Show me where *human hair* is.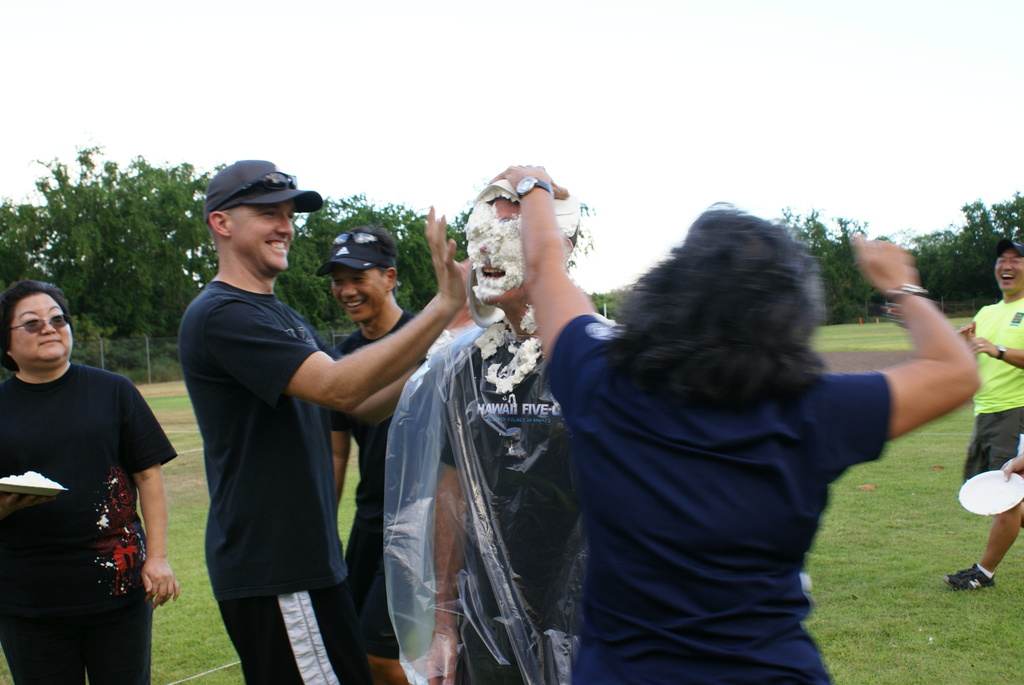
*human hair* is at 598:198:826:415.
